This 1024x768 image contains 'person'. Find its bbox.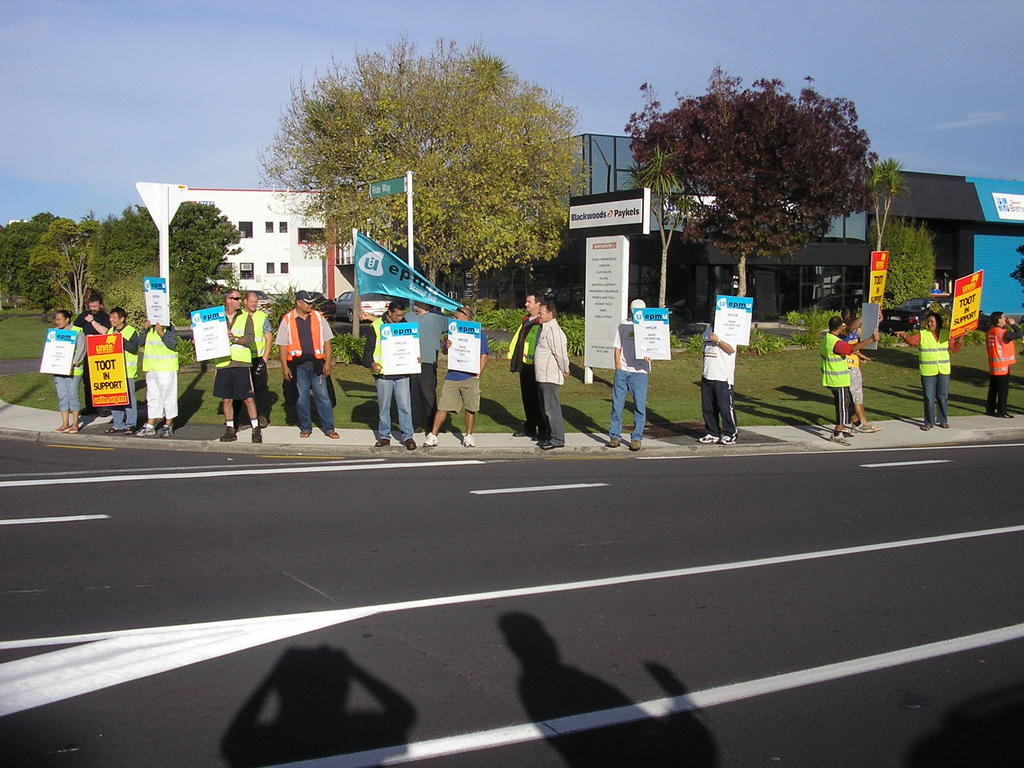
select_region(131, 314, 189, 437).
